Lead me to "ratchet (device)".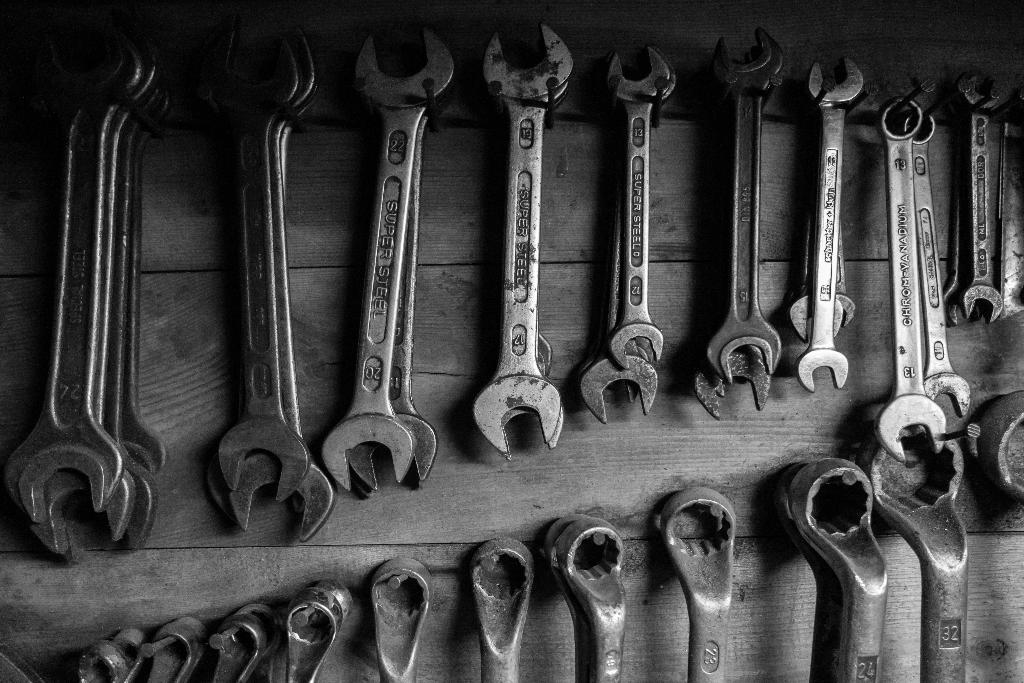
Lead to [left=155, top=616, right=214, bottom=682].
